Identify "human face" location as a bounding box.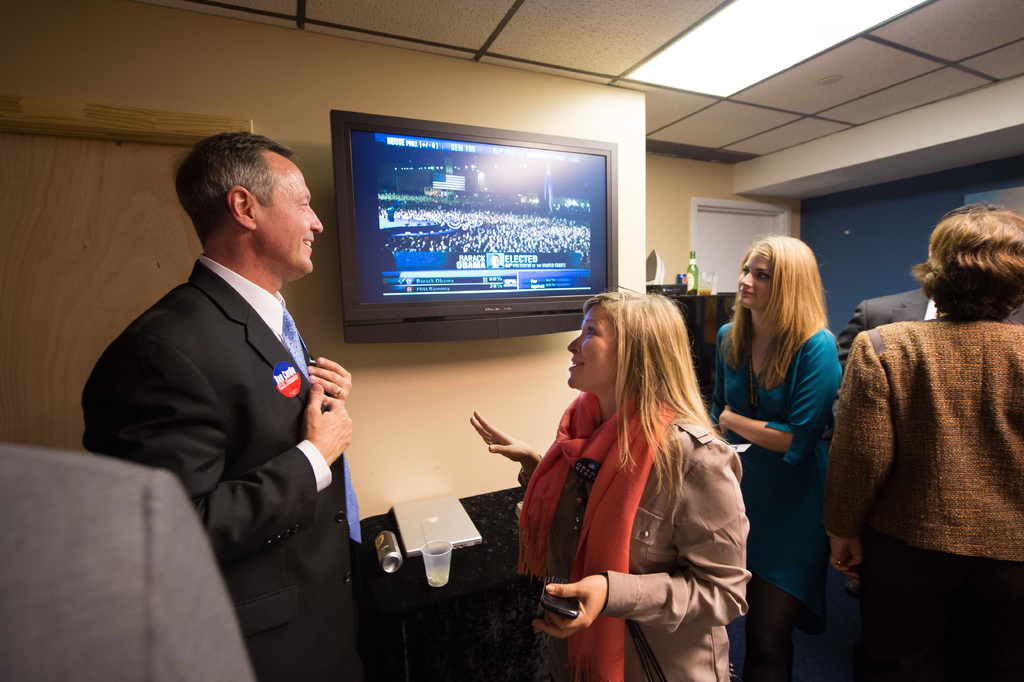
(left=252, top=146, right=324, bottom=274).
